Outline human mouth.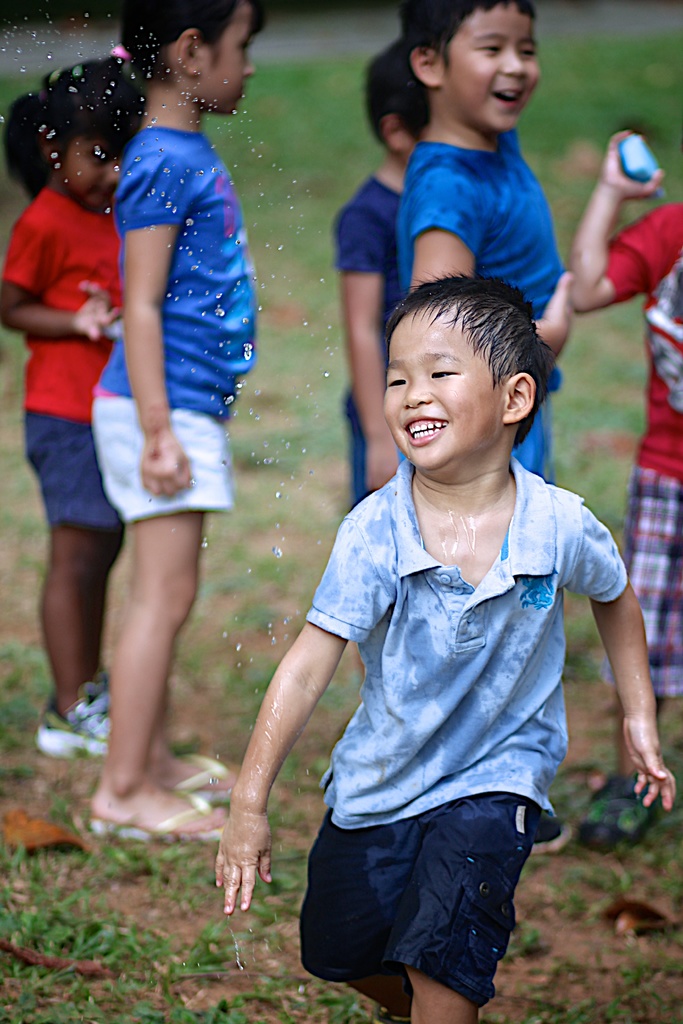
Outline: l=477, t=83, r=525, b=108.
